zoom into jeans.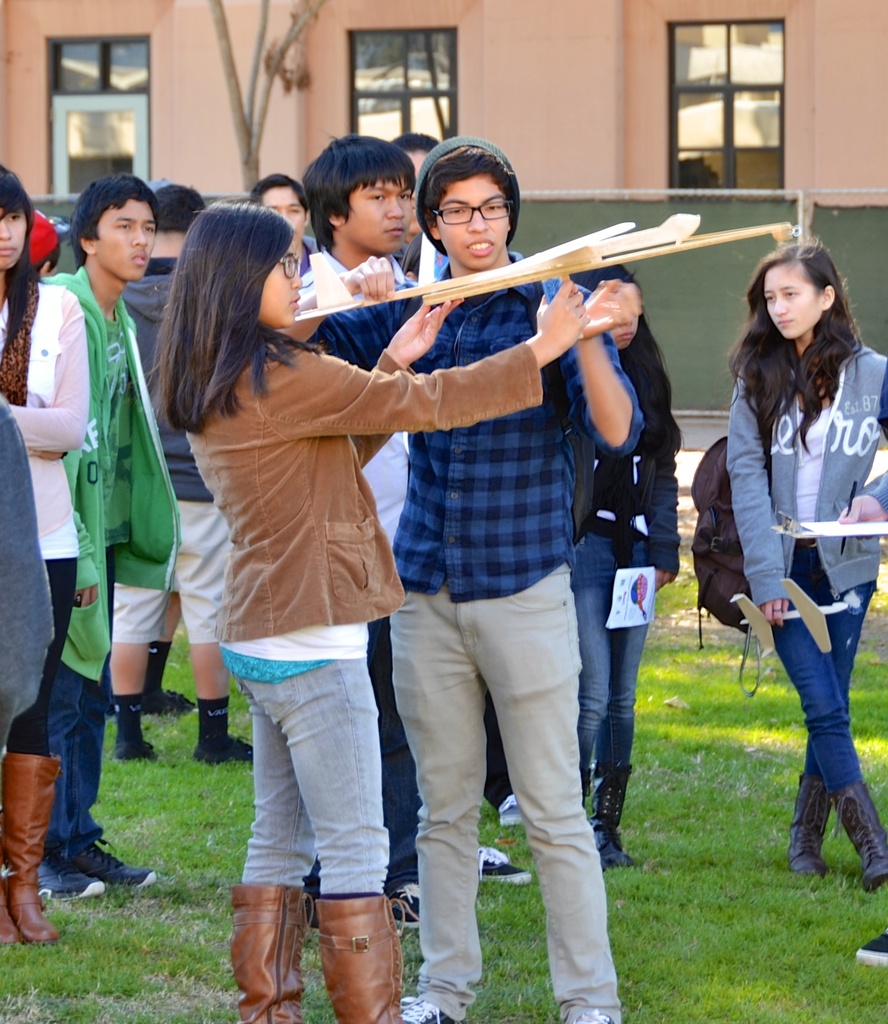
Zoom target: [left=582, top=532, right=648, bottom=767].
